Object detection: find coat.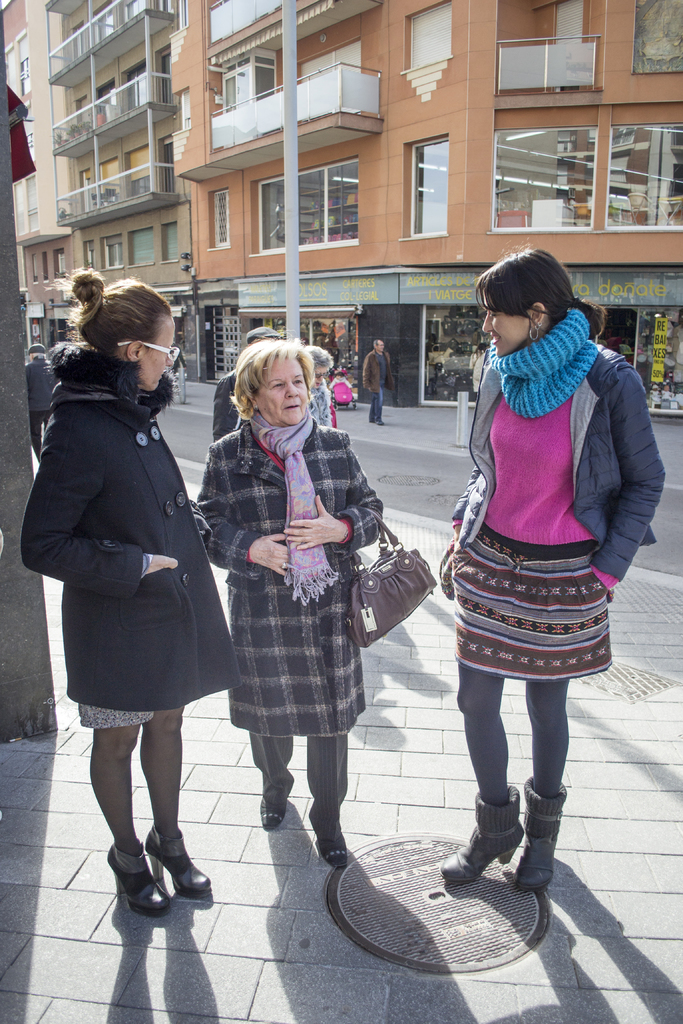
[358, 344, 395, 397].
